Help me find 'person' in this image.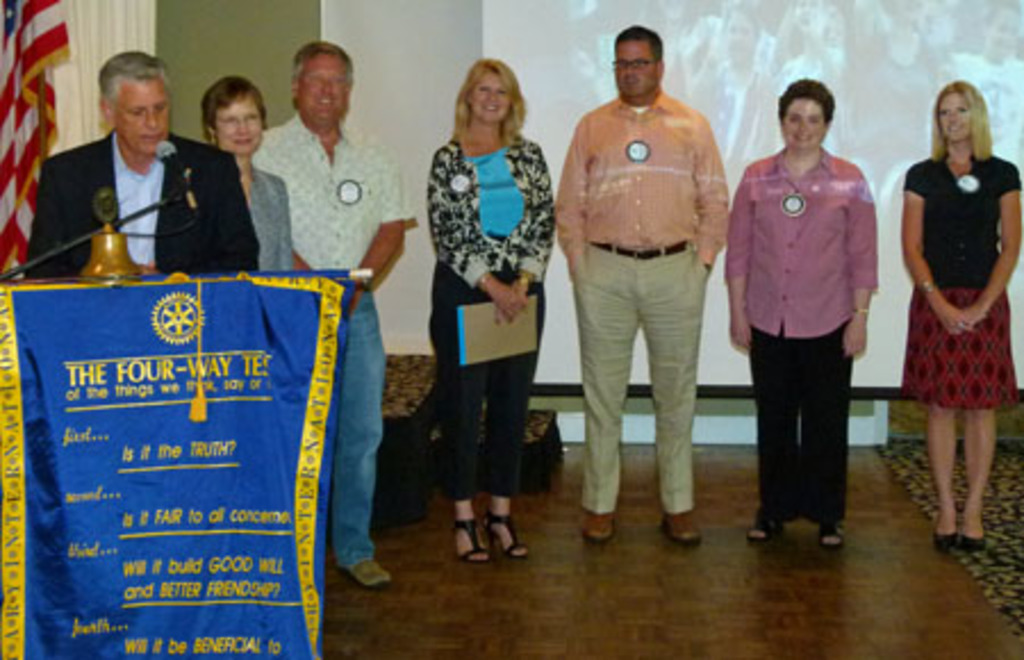
Found it: select_region(27, 48, 259, 282).
